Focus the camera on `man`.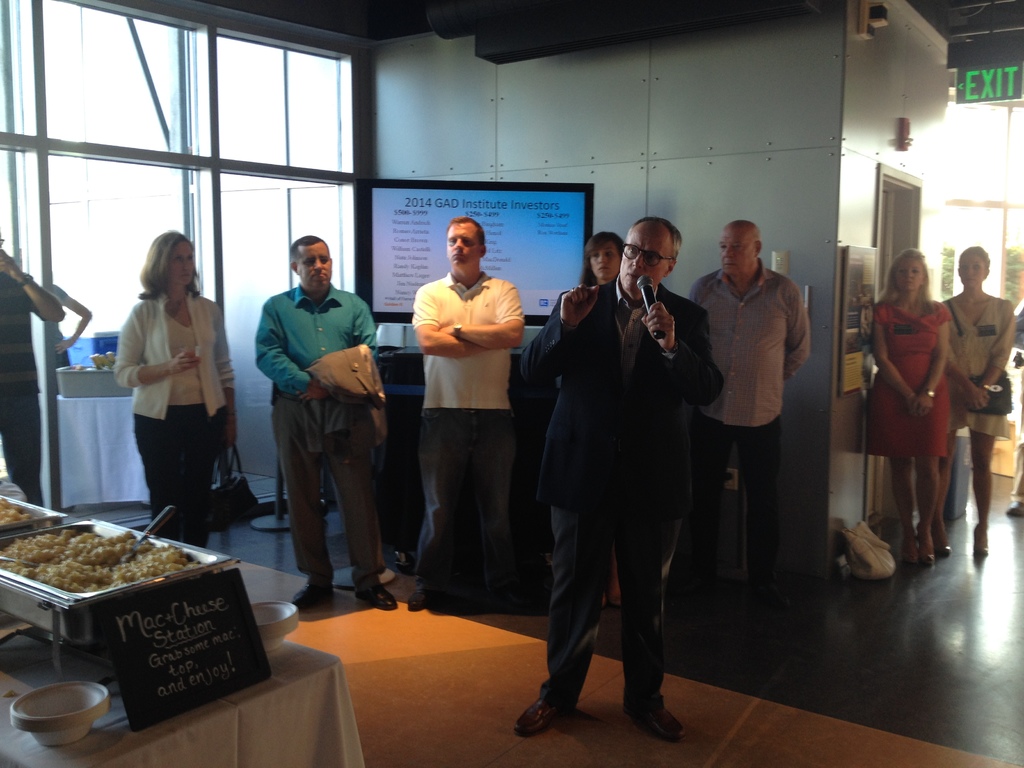
Focus region: bbox=(249, 230, 394, 616).
